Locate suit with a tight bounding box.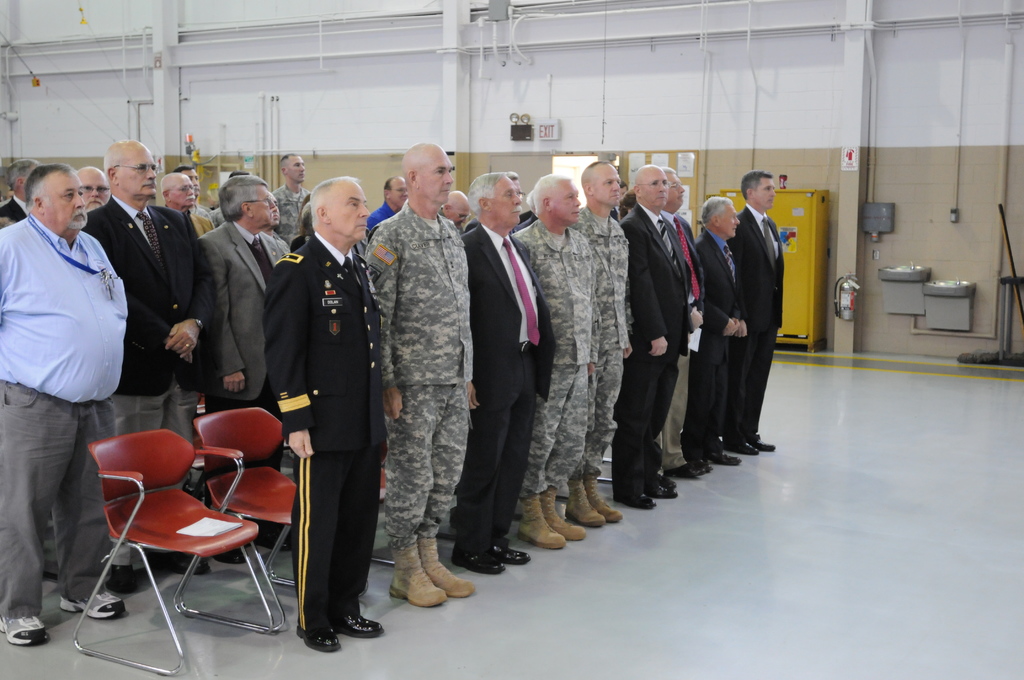
(618,205,691,491).
